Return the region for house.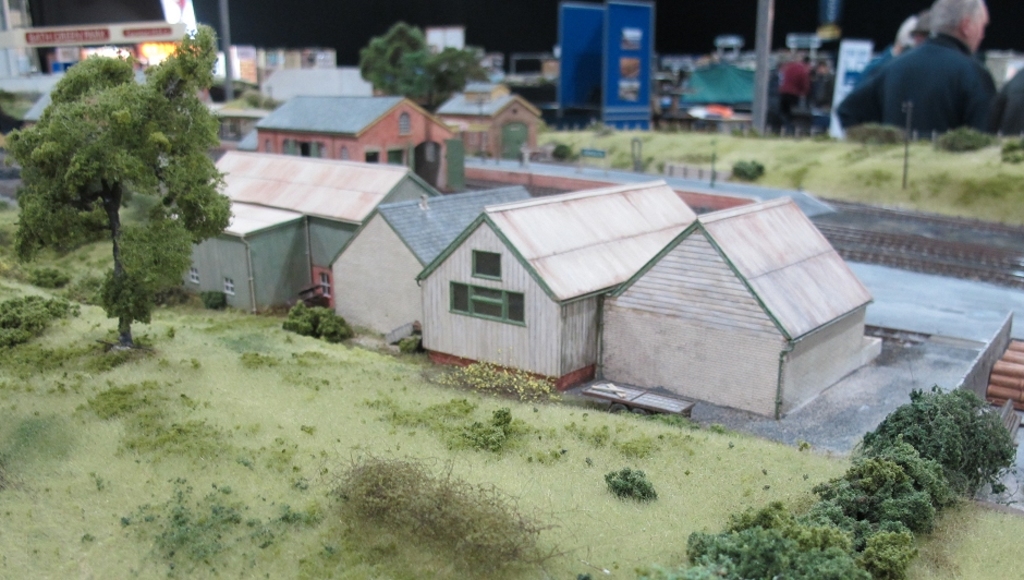
197, 38, 343, 95.
